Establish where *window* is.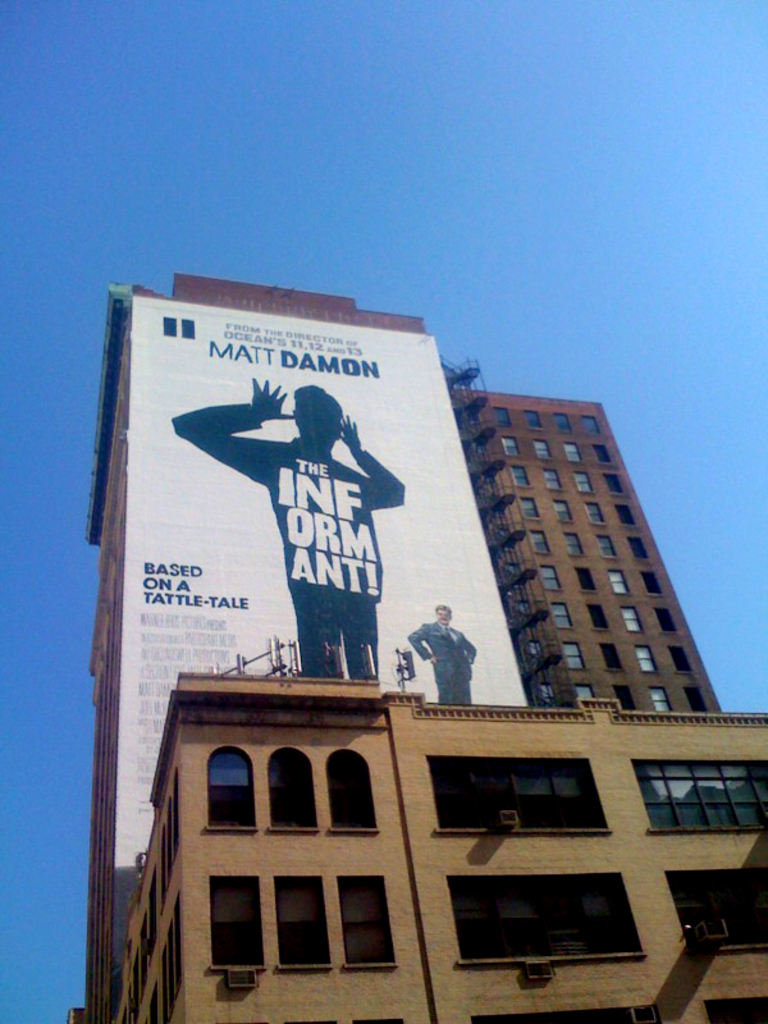
Established at l=576, t=474, r=595, b=492.
